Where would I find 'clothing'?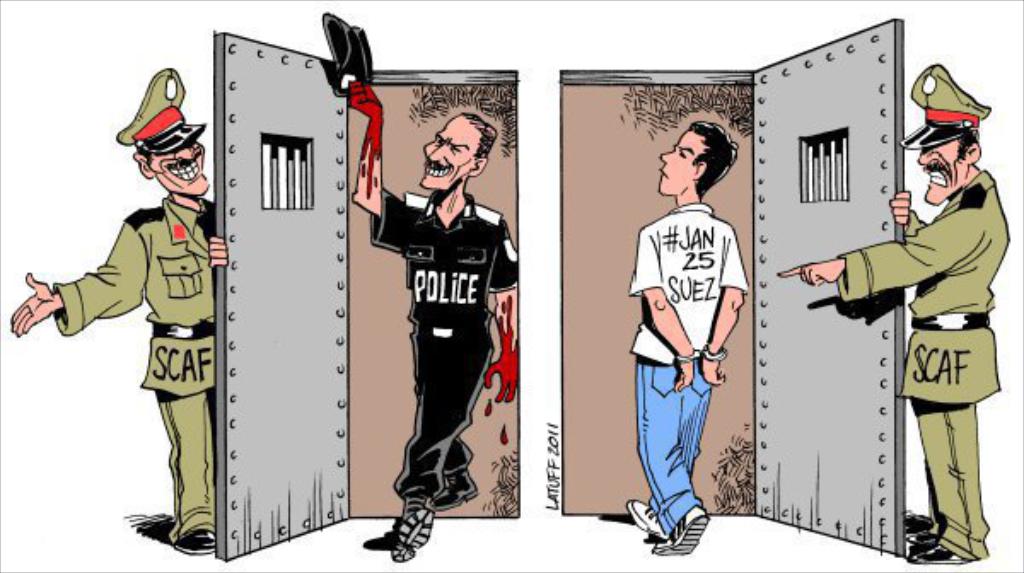
At left=116, top=63, right=217, bottom=159.
